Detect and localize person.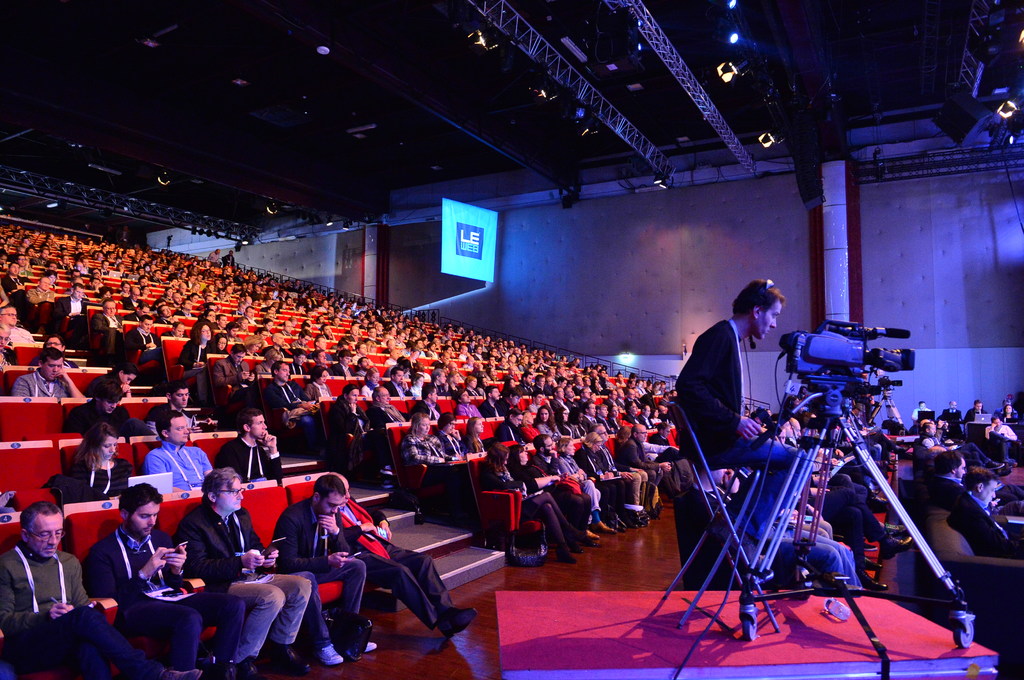
Localized at l=324, t=463, r=480, b=648.
